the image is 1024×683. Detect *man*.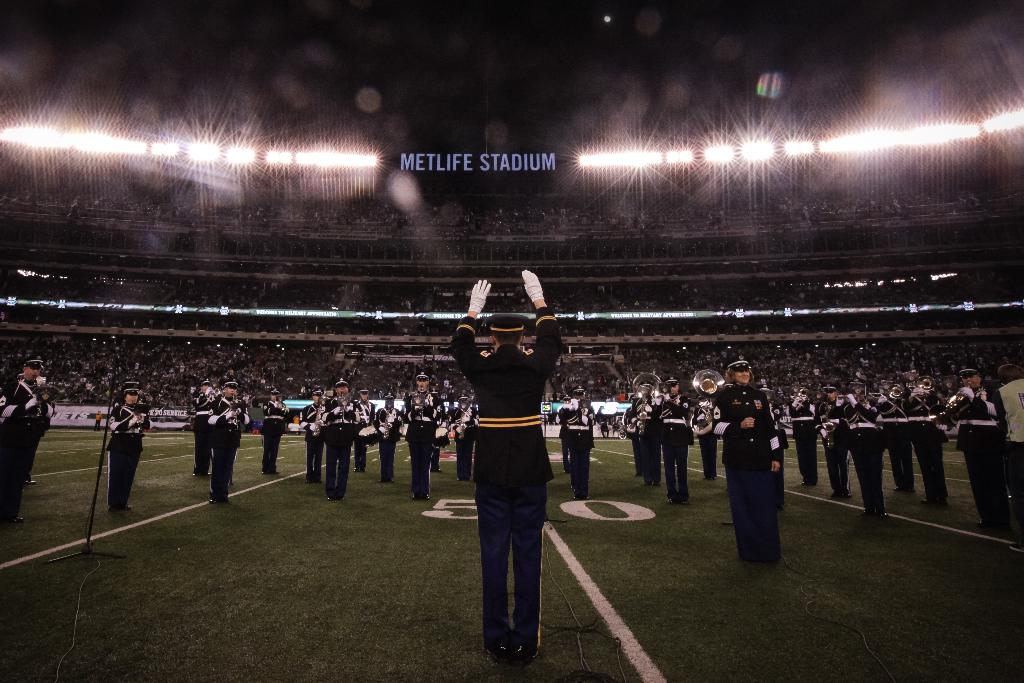
Detection: 320:377:360:502.
